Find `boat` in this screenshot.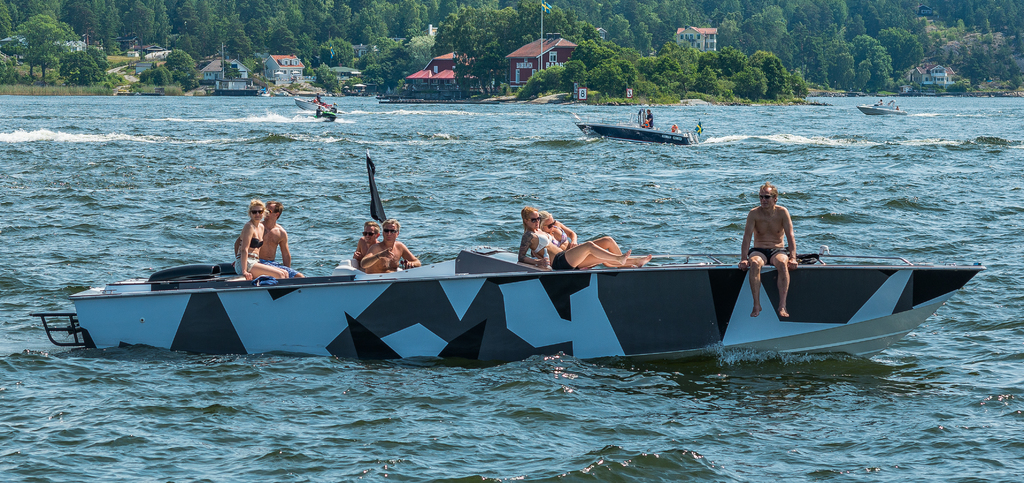
The bounding box for `boat` is rect(854, 104, 905, 116).
